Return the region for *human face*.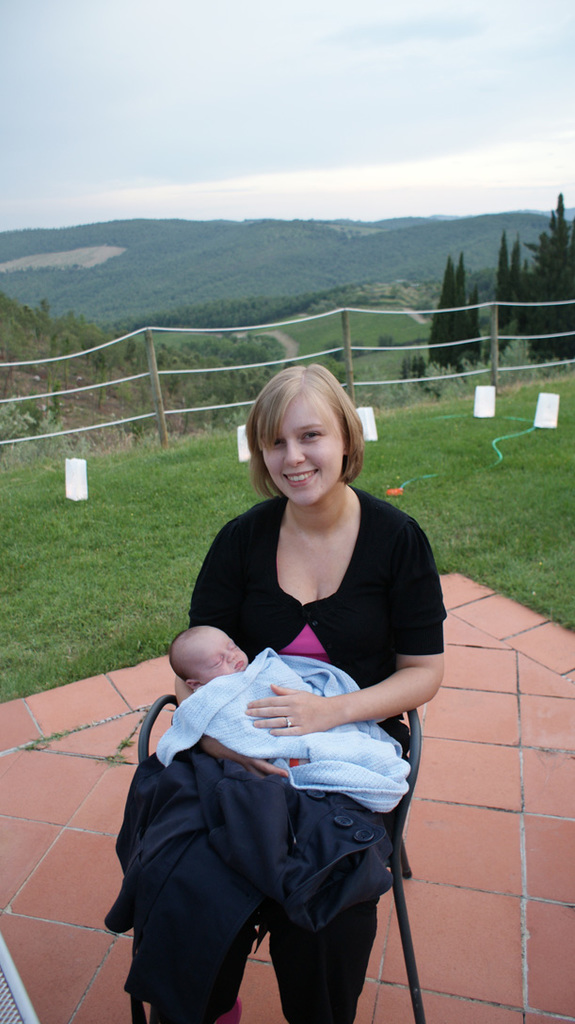
region(193, 635, 247, 680).
